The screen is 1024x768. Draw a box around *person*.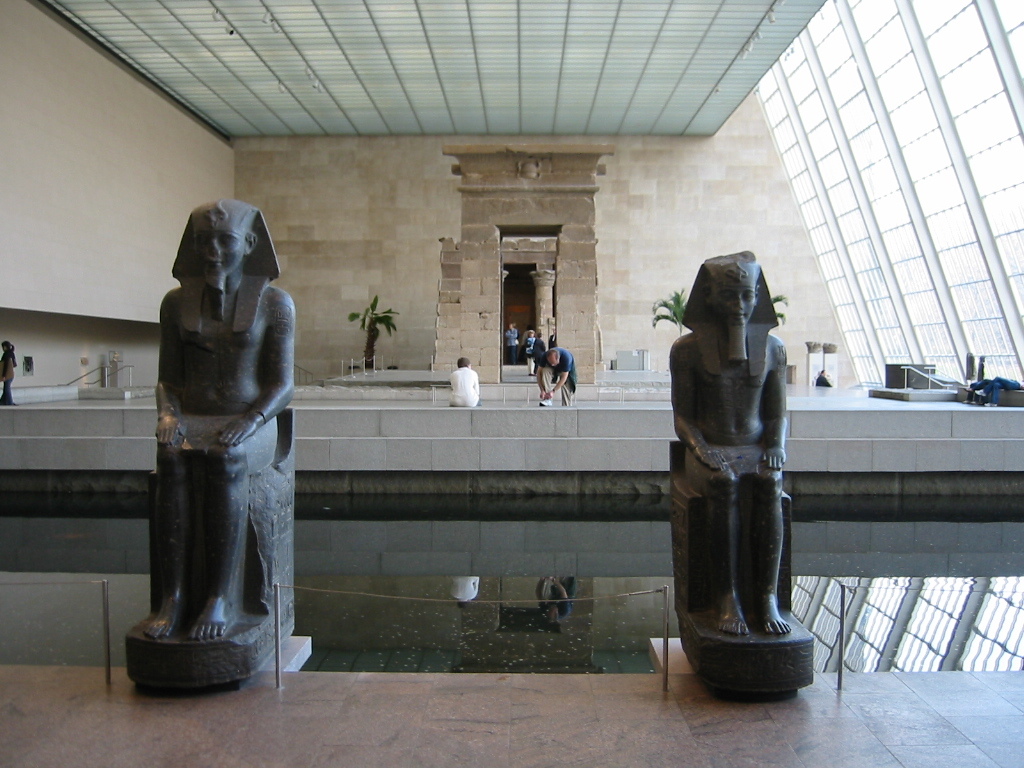
detection(0, 339, 16, 404).
